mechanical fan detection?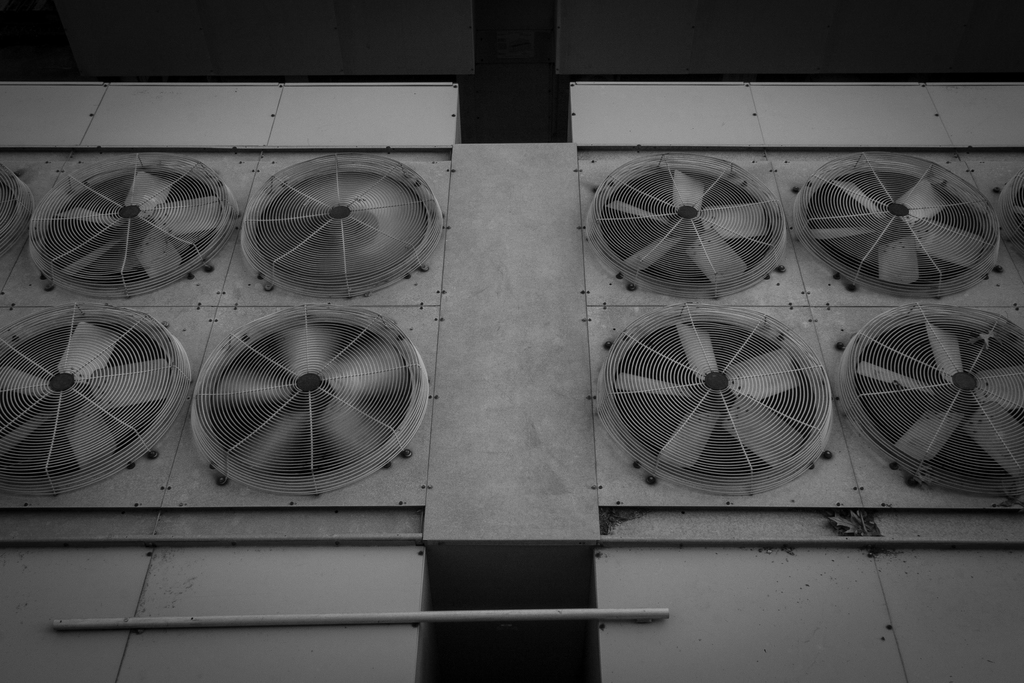
l=188, t=308, r=417, b=484
